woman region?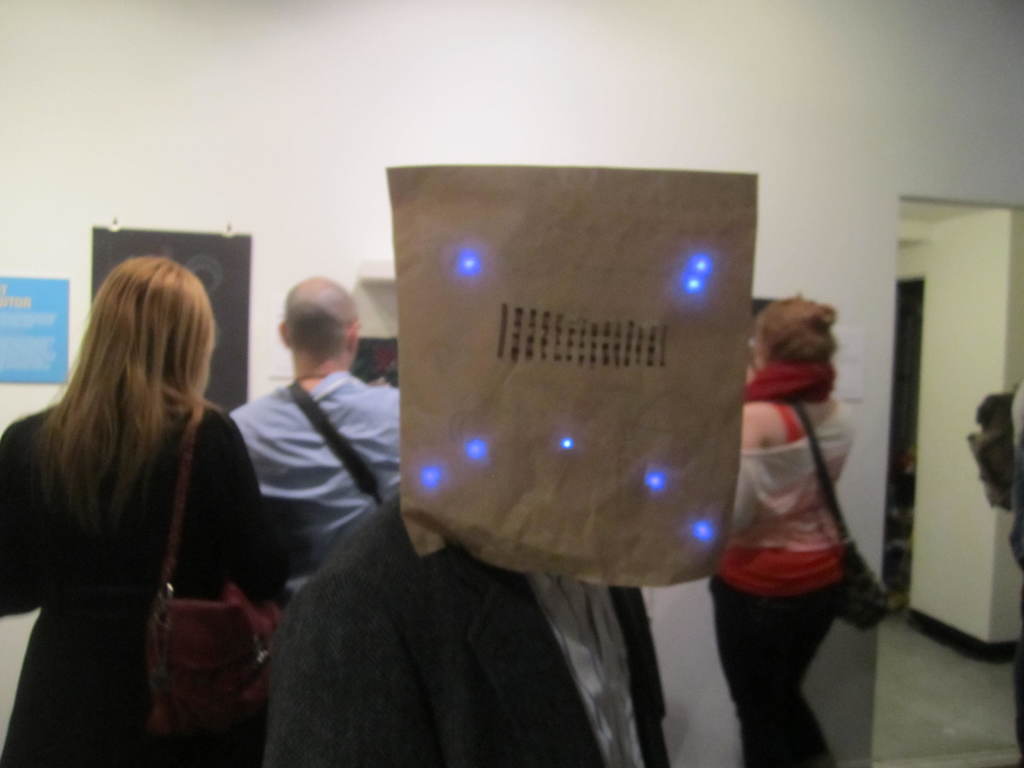
pyautogui.locateOnScreen(695, 288, 863, 767)
